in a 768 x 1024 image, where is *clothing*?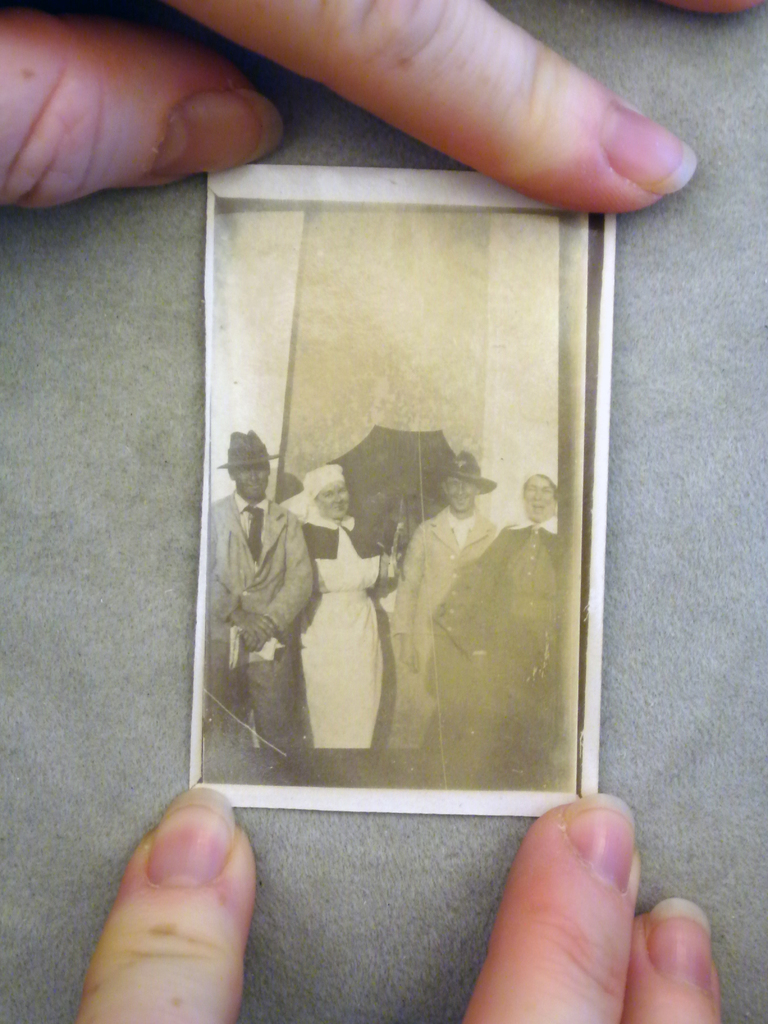
{"x1": 421, "y1": 509, "x2": 572, "y2": 755}.
